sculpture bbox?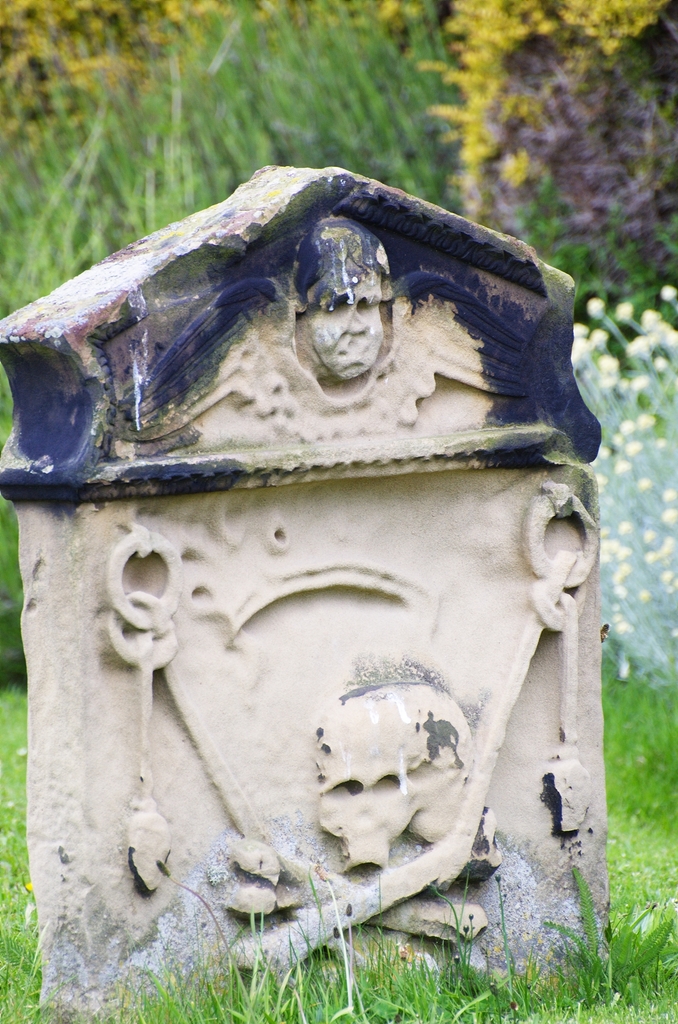
(x1=0, y1=154, x2=621, y2=1012)
